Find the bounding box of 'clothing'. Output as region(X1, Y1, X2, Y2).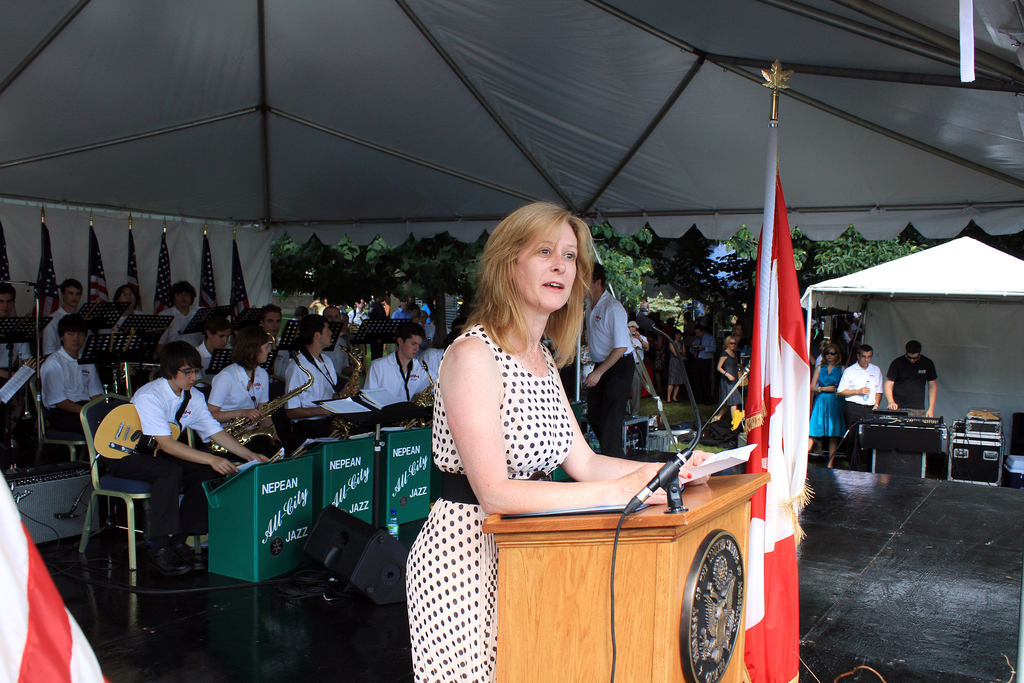
region(886, 356, 936, 415).
